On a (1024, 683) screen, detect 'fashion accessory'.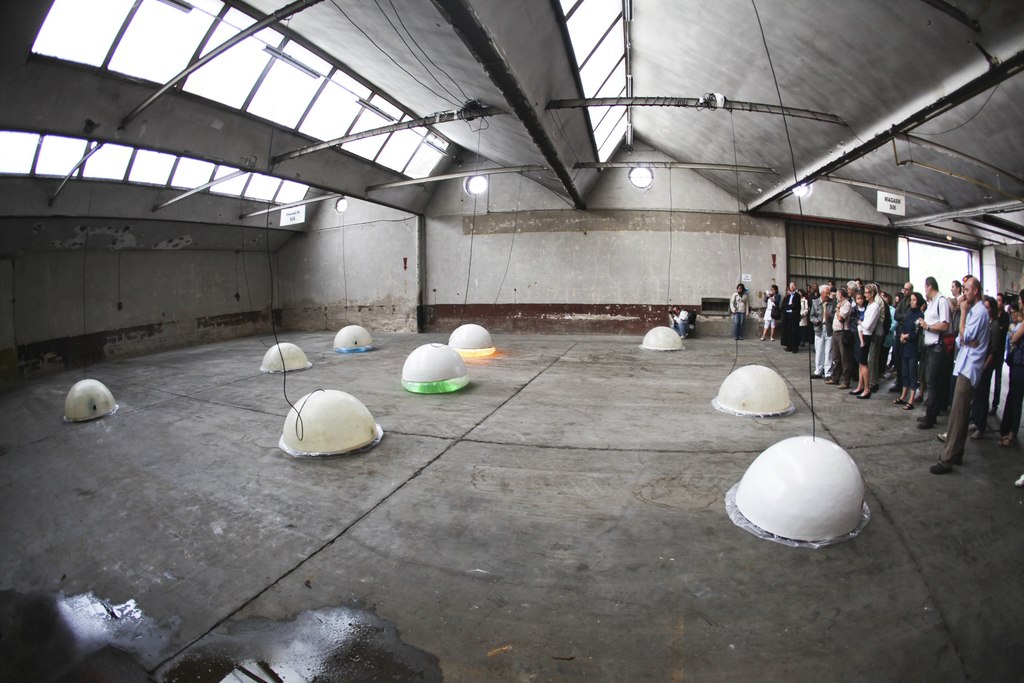
(938,432,946,441).
